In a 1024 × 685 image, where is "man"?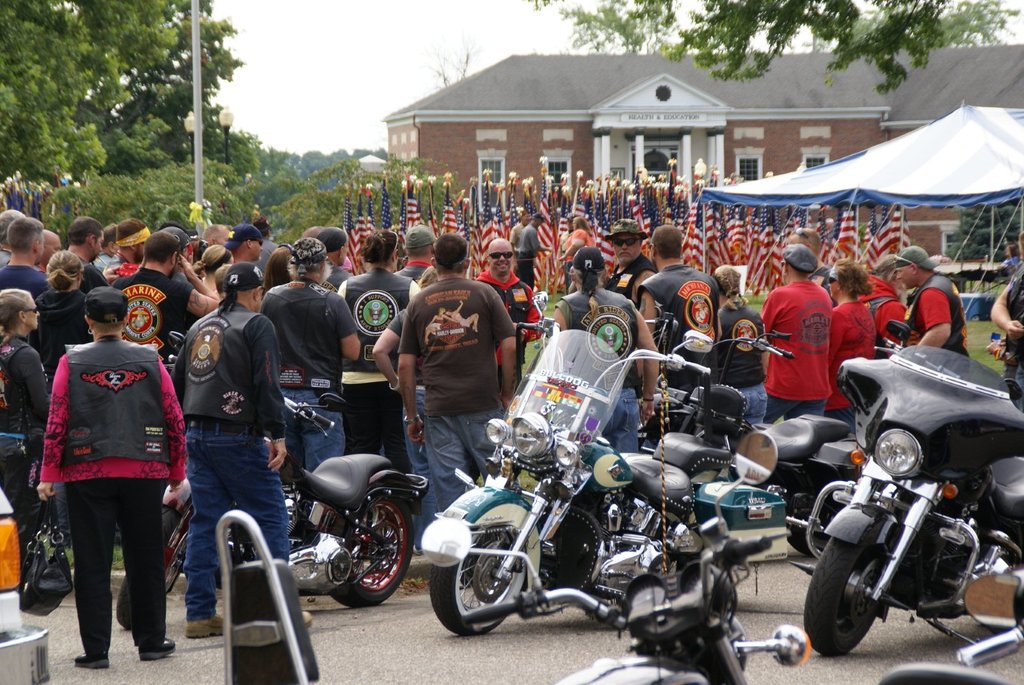
left=22, top=245, right=175, bottom=665.
